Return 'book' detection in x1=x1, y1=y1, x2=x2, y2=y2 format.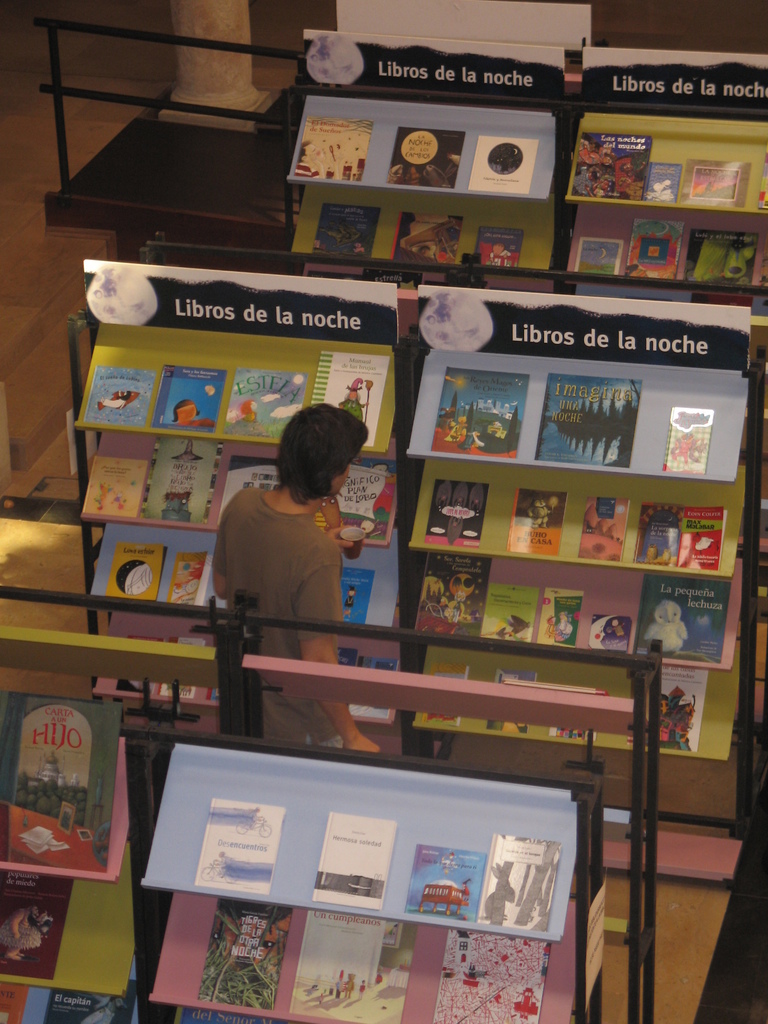
x1=674, y1=502, x2=723, y2=571.
